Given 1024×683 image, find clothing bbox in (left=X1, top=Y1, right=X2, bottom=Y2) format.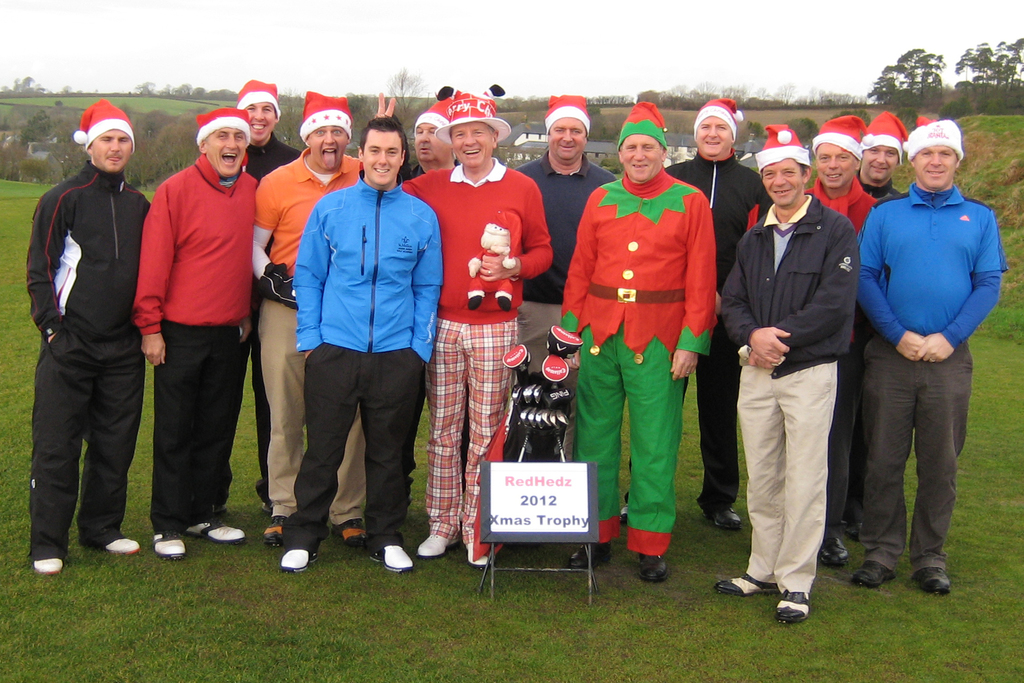
(left=669, top=160, right=767, bottom=506).
